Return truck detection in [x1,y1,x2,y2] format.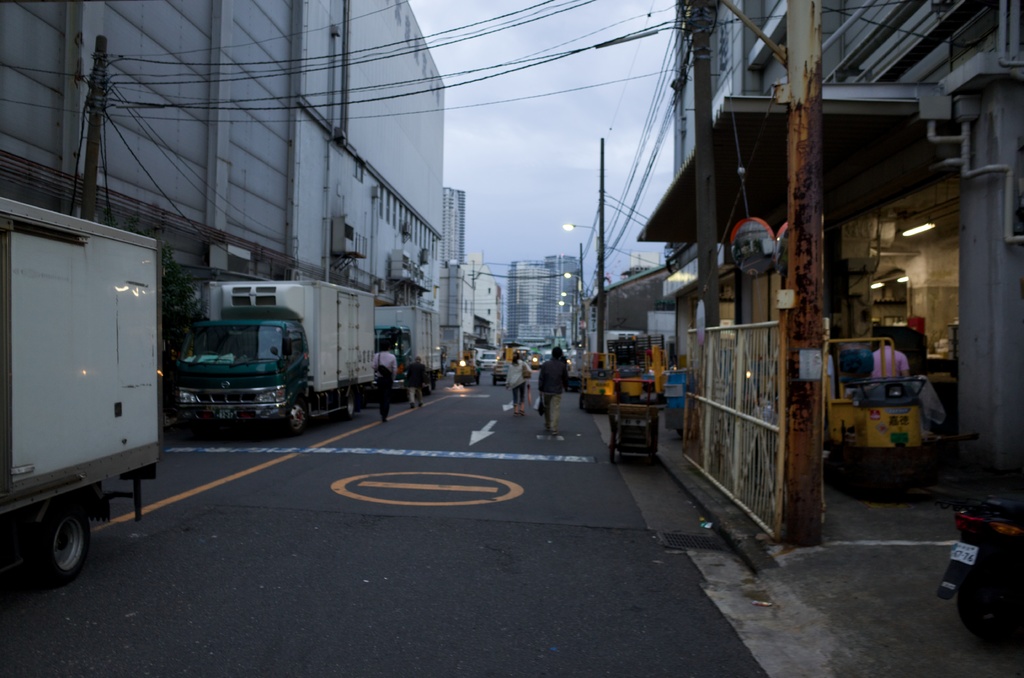
[0,190,156,575].
